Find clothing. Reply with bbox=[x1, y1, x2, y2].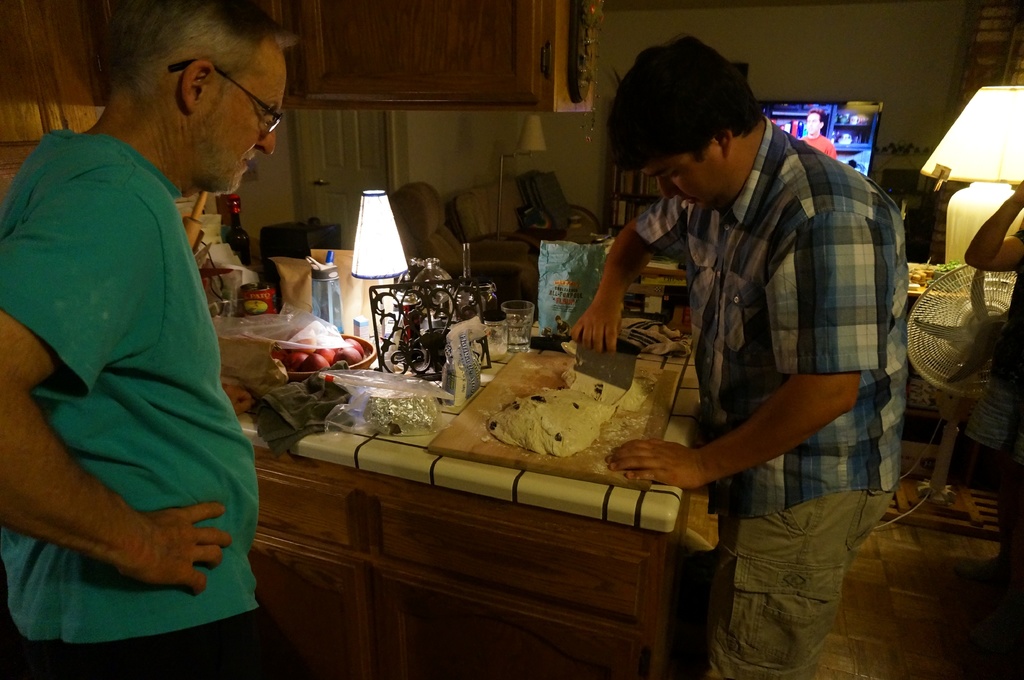
bbox=[956, 232, 1023, 463].
